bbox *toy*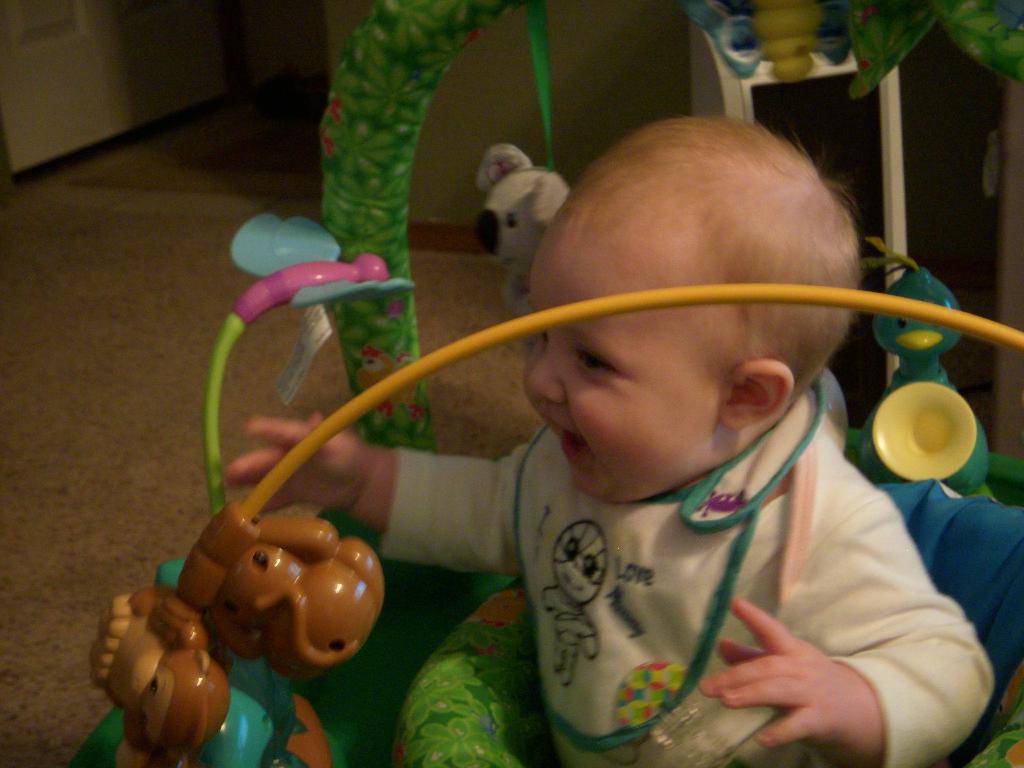
box=[469, 140, 573, 326]
